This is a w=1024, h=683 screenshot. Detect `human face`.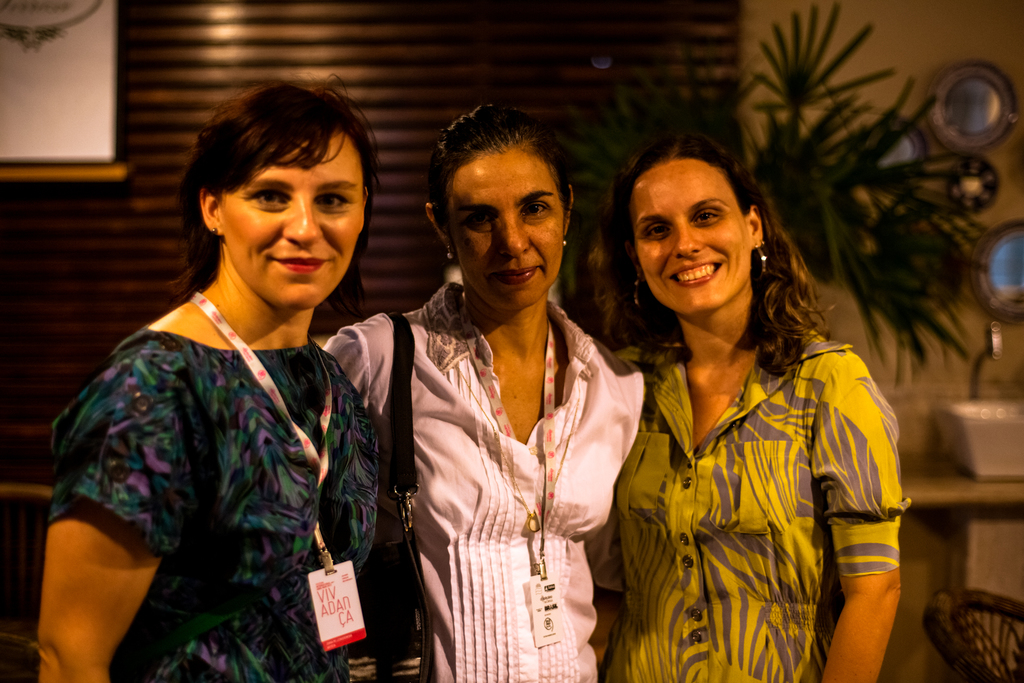
628, 158, 750, 315.
